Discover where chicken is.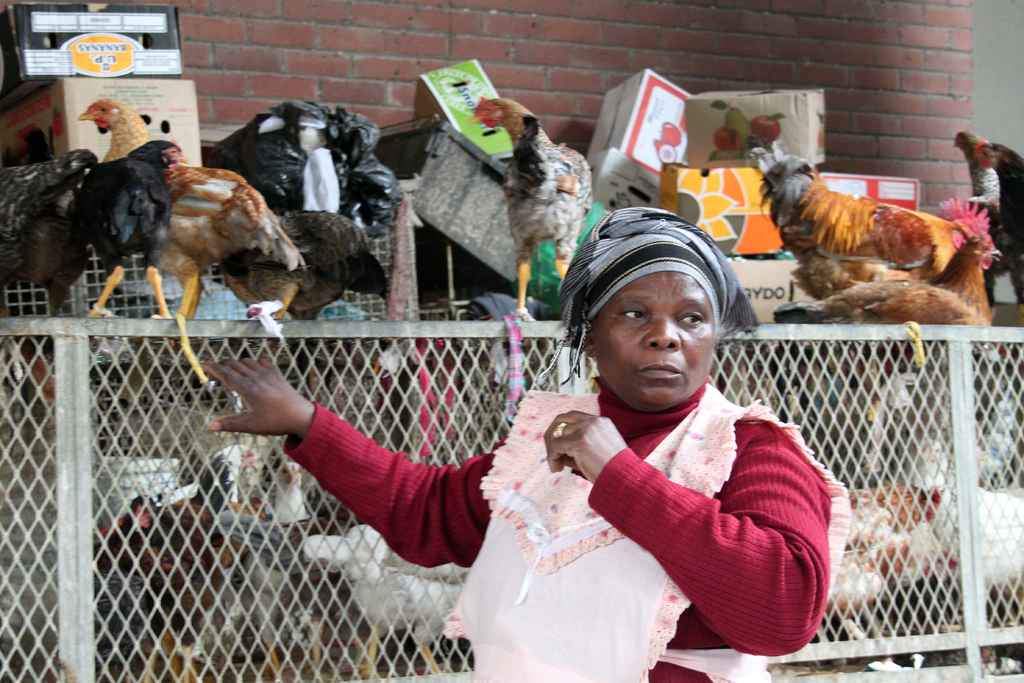
Discovered at <box>216,210,392,325</box>.
